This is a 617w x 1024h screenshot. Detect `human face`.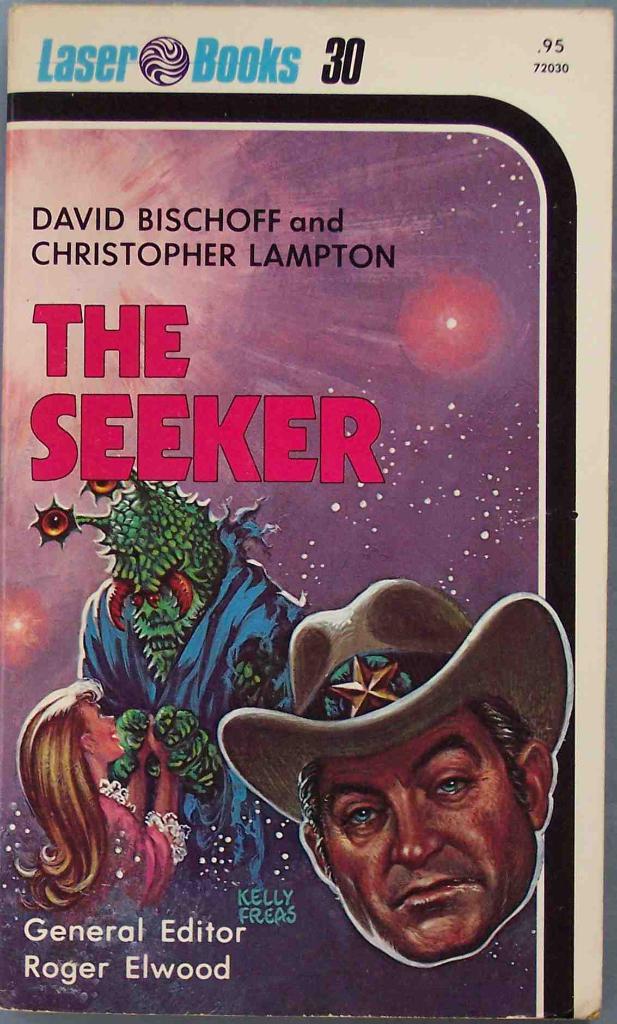
(301,705,533,963).
